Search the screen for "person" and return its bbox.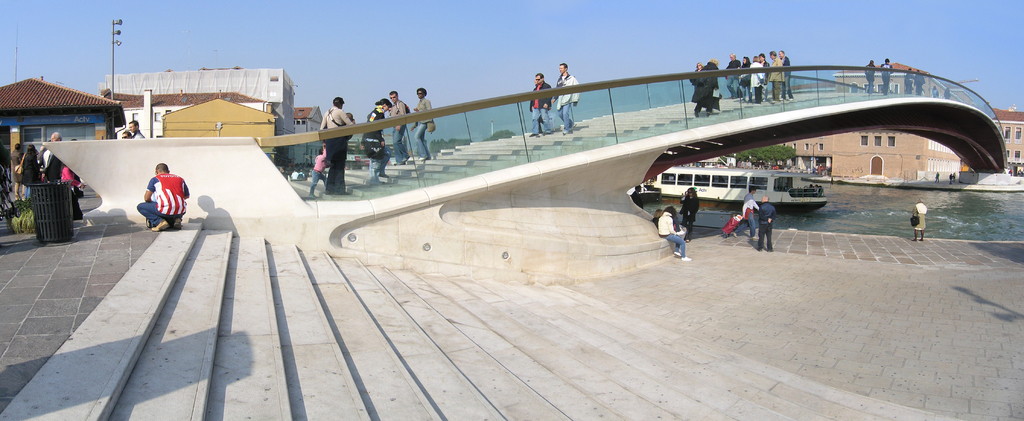
Found: crop(531, 75, 553, 133).
